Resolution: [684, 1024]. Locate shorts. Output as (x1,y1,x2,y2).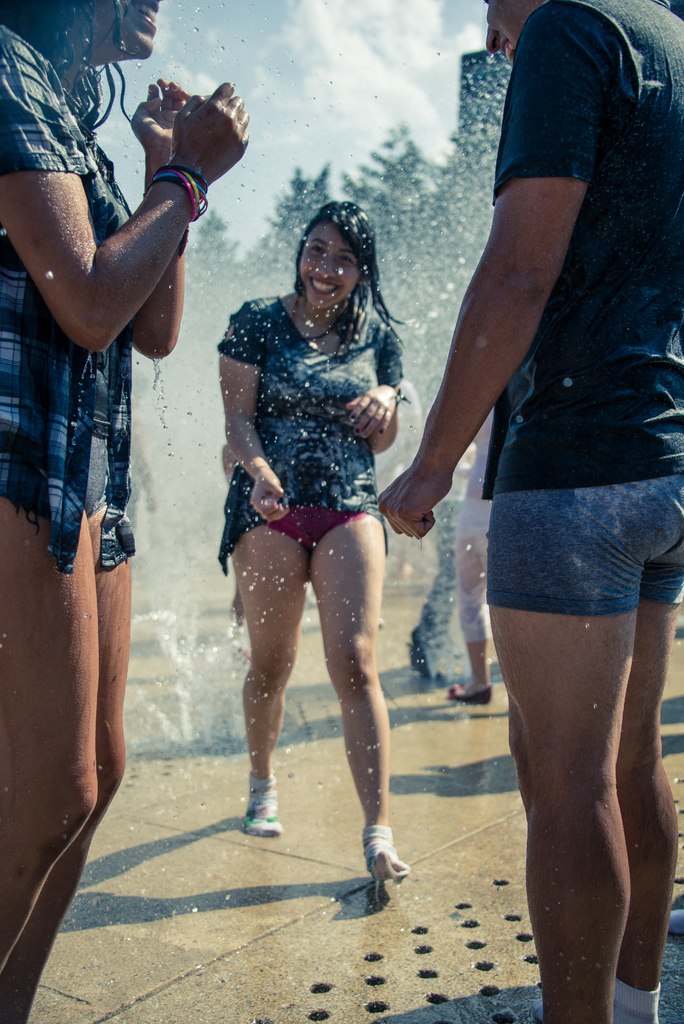
(467,493,667,618).
